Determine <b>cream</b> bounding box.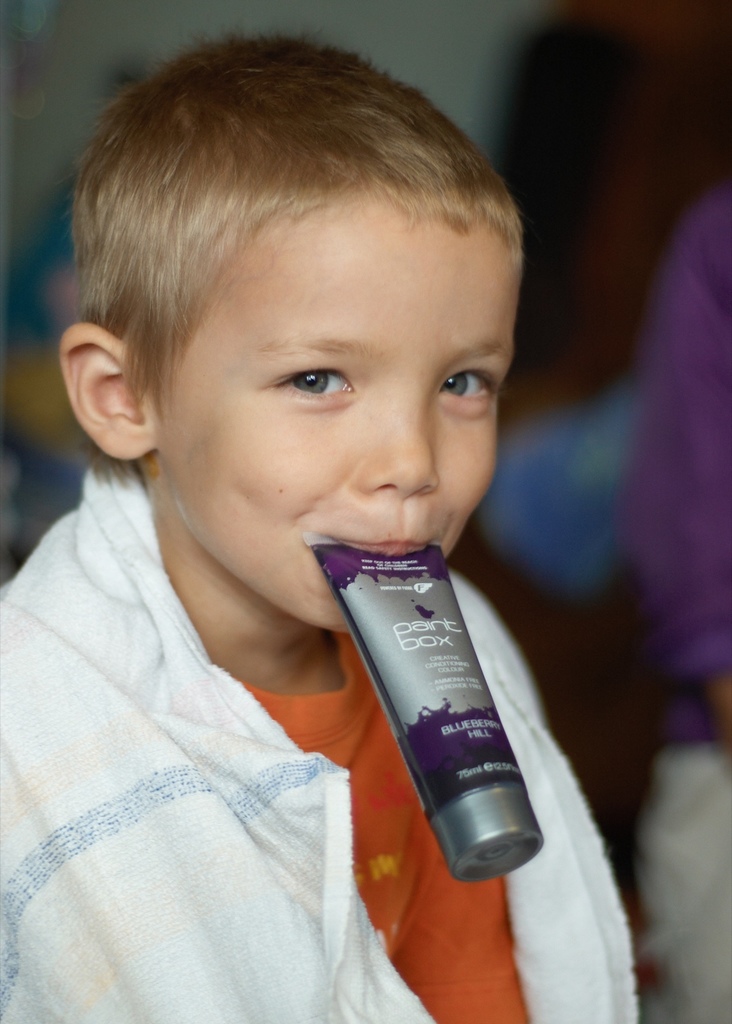
Determined: 311,534,549,891.
